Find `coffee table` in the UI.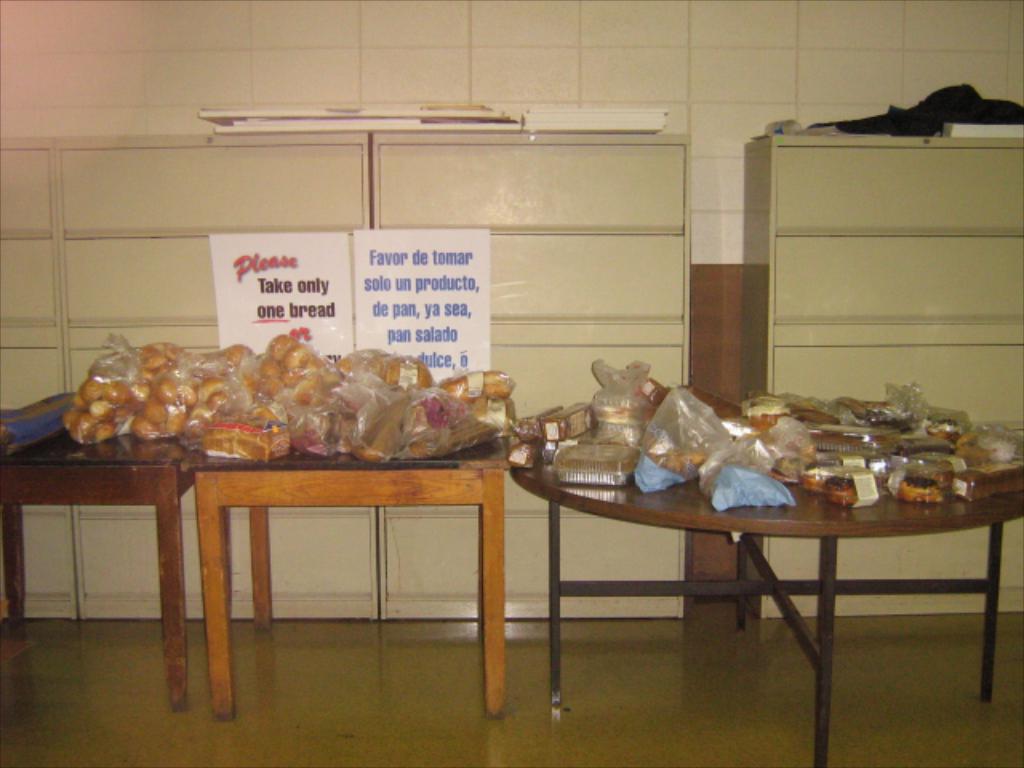
UI element at (0,410,214,699).
